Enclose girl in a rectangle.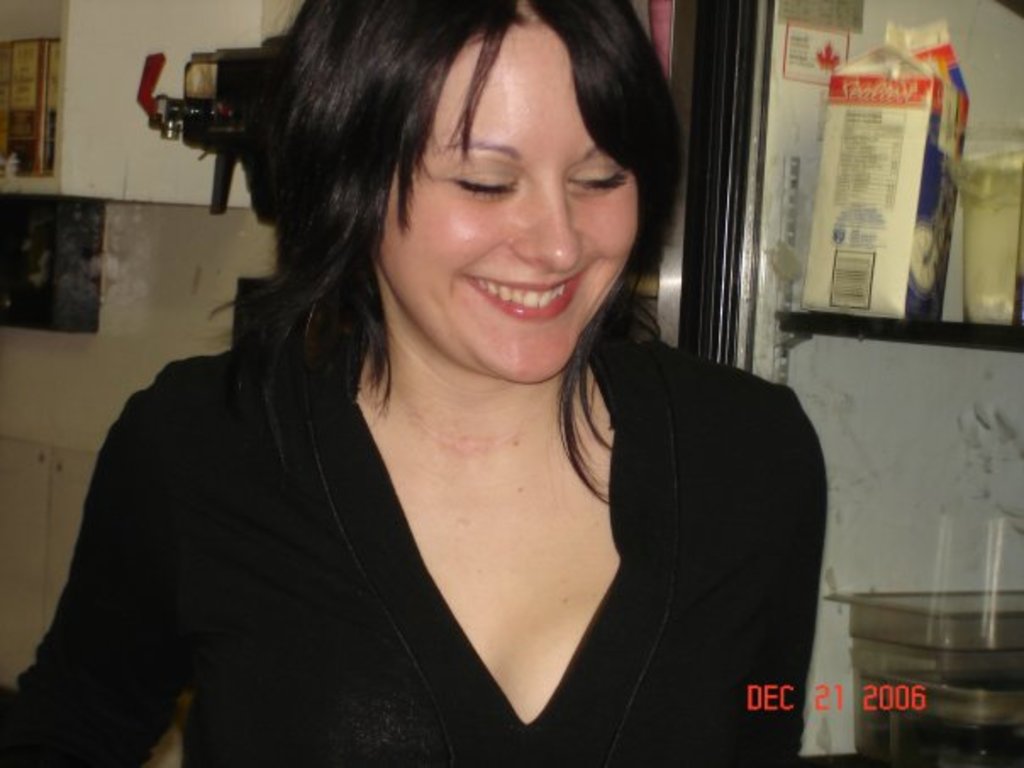
{"left": 0, "top": 0, "right": 824, "bottom": 766}.
